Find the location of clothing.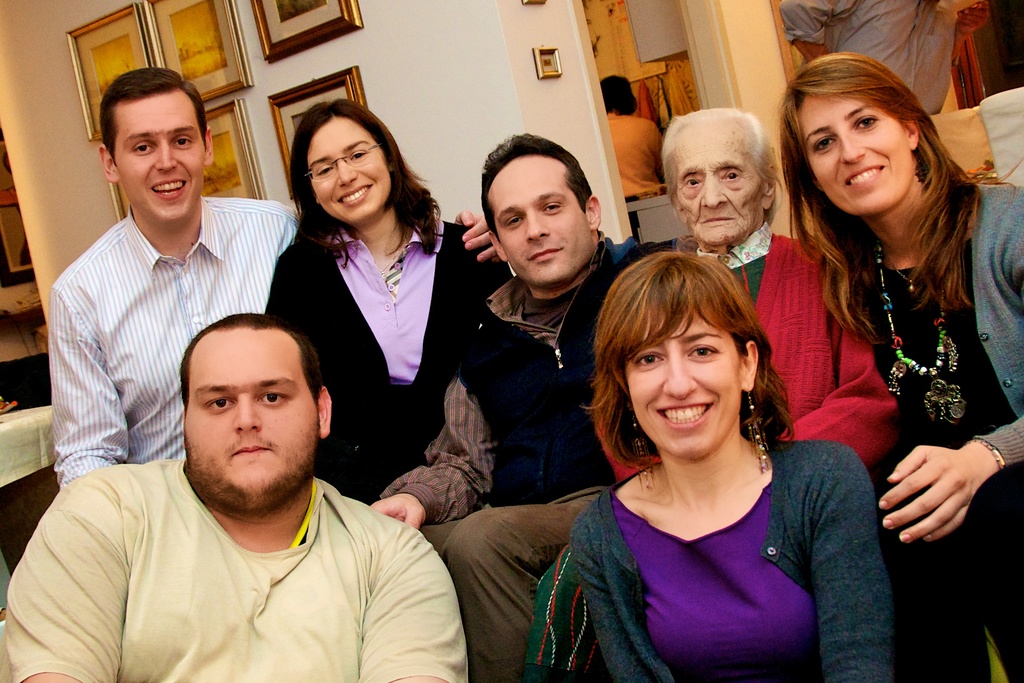
Location: (x1=525, y1=211, x2=889, y2=682).
